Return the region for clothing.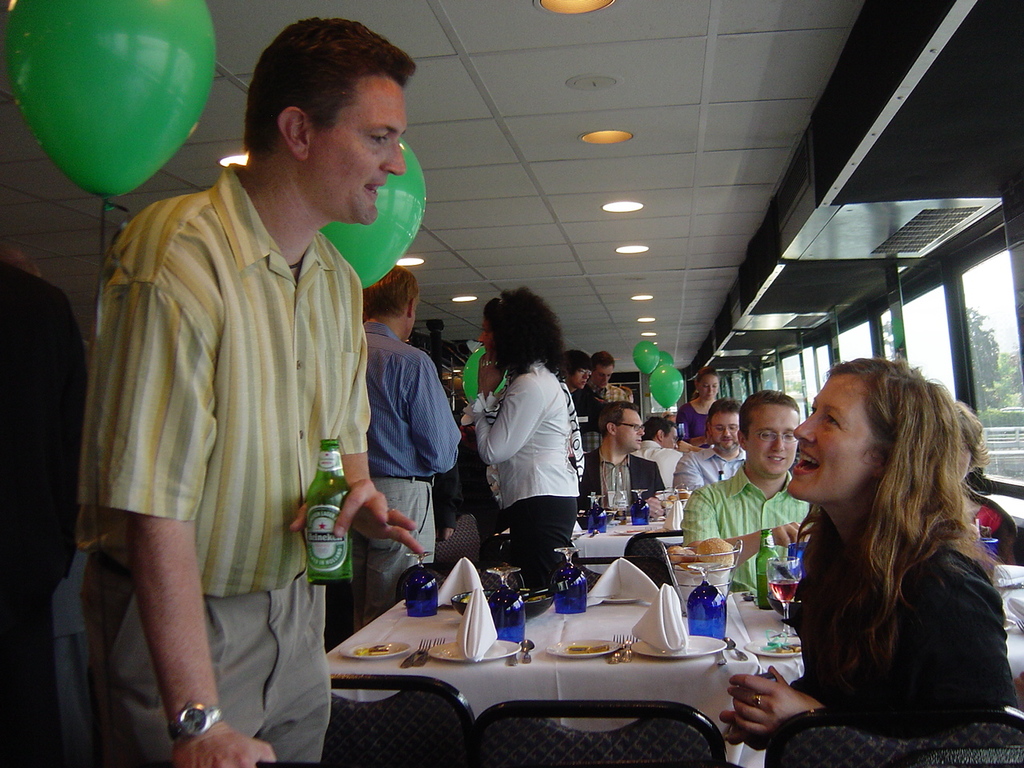
l=0, t=261, r=90, b=767.
